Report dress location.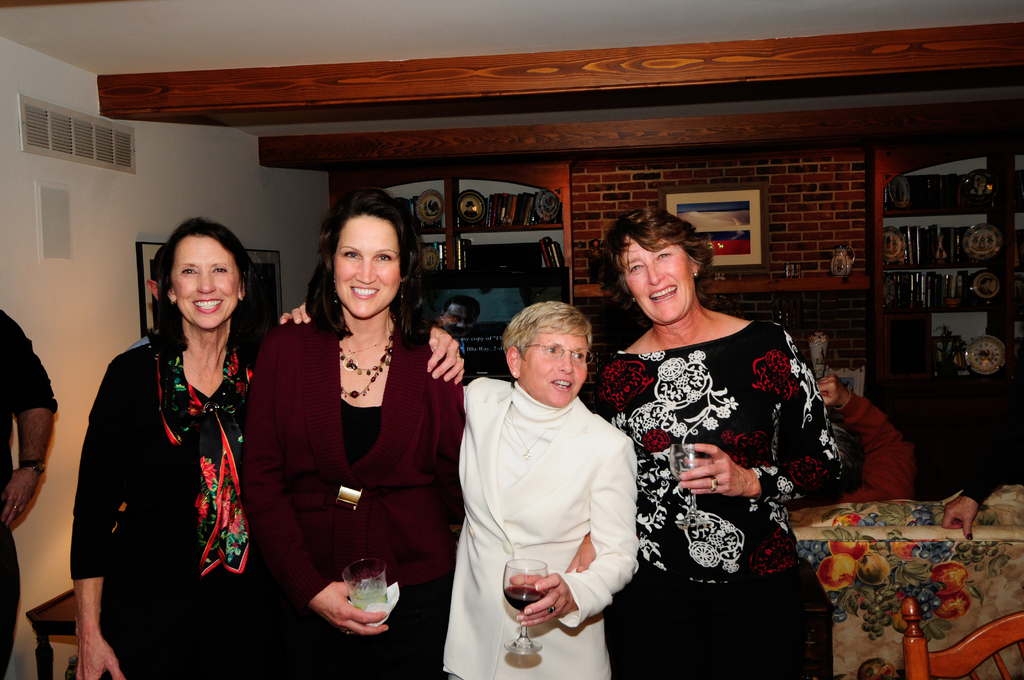
Report: (461, 376, 646, 679).
